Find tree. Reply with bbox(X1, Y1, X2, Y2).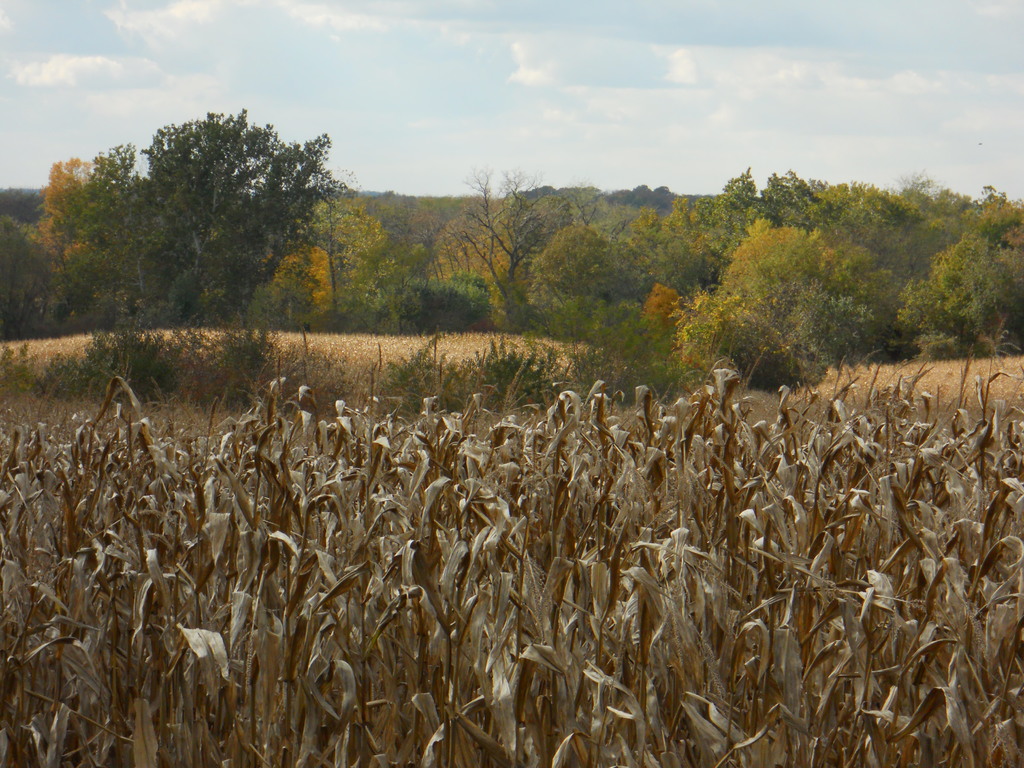
bbox(449, 160, 558, 331).
